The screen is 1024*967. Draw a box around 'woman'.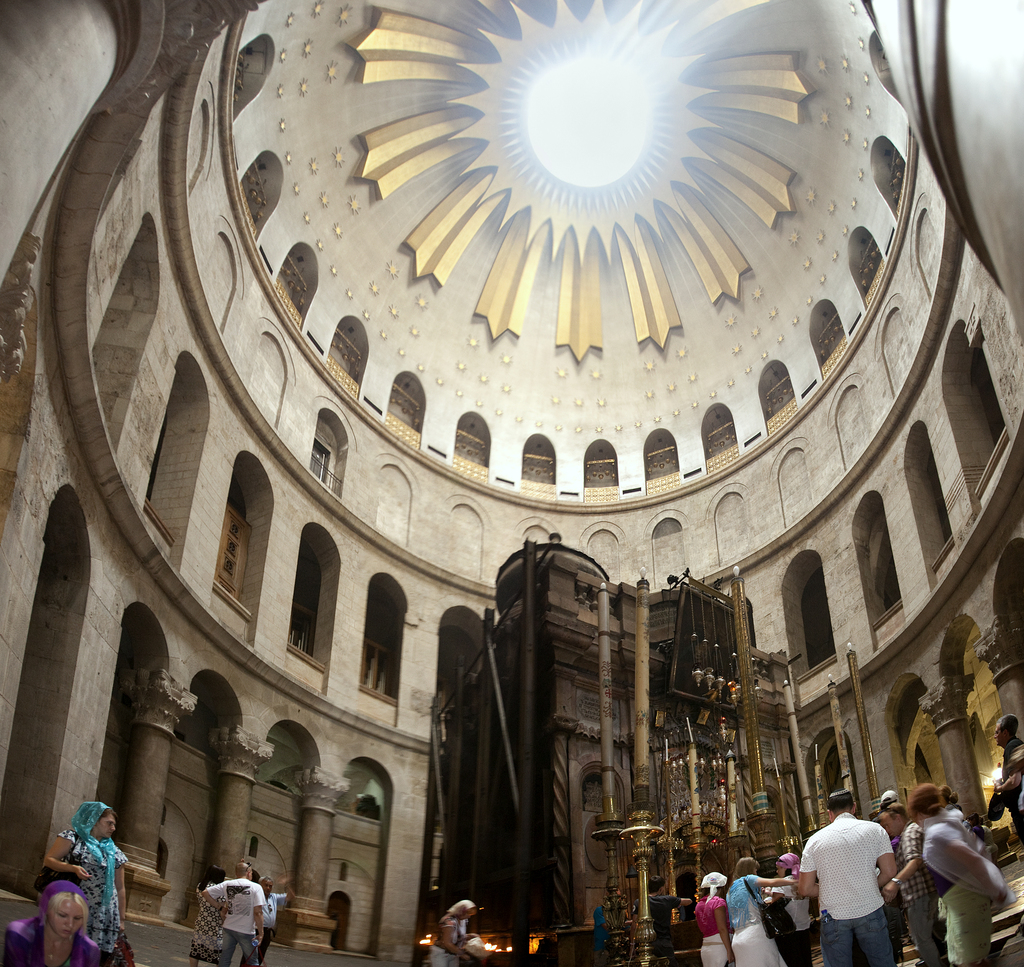
[left=908, top=783, right=1012, bottom=966].
